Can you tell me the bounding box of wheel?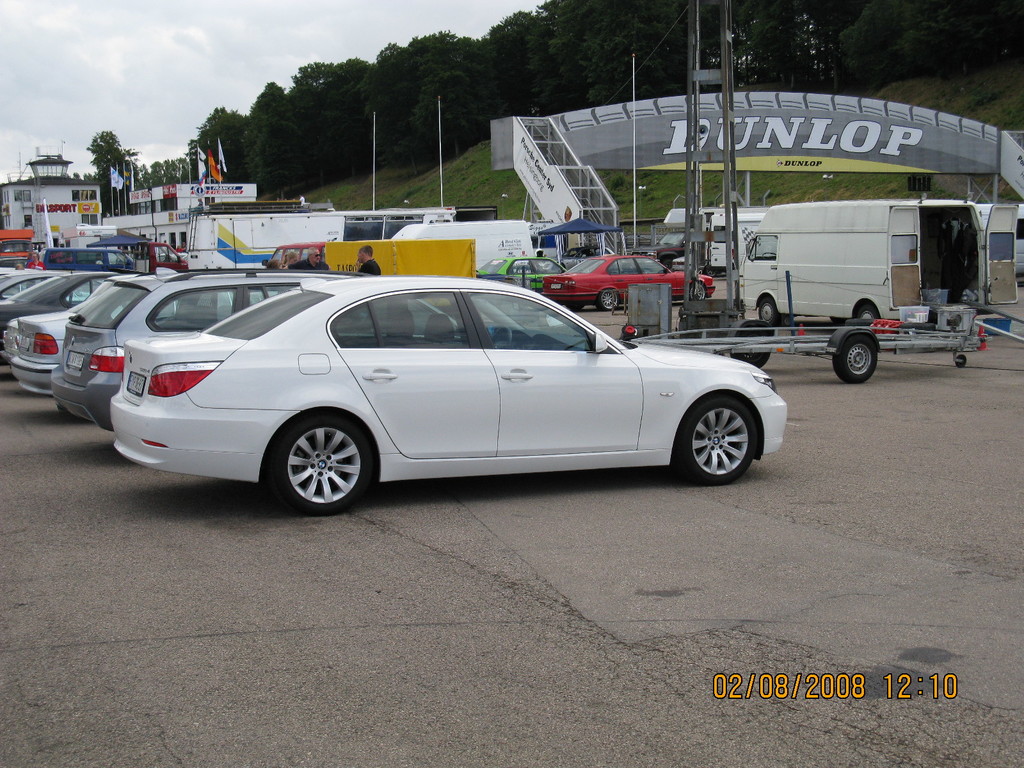
detection(953, 356, 968, 366).
